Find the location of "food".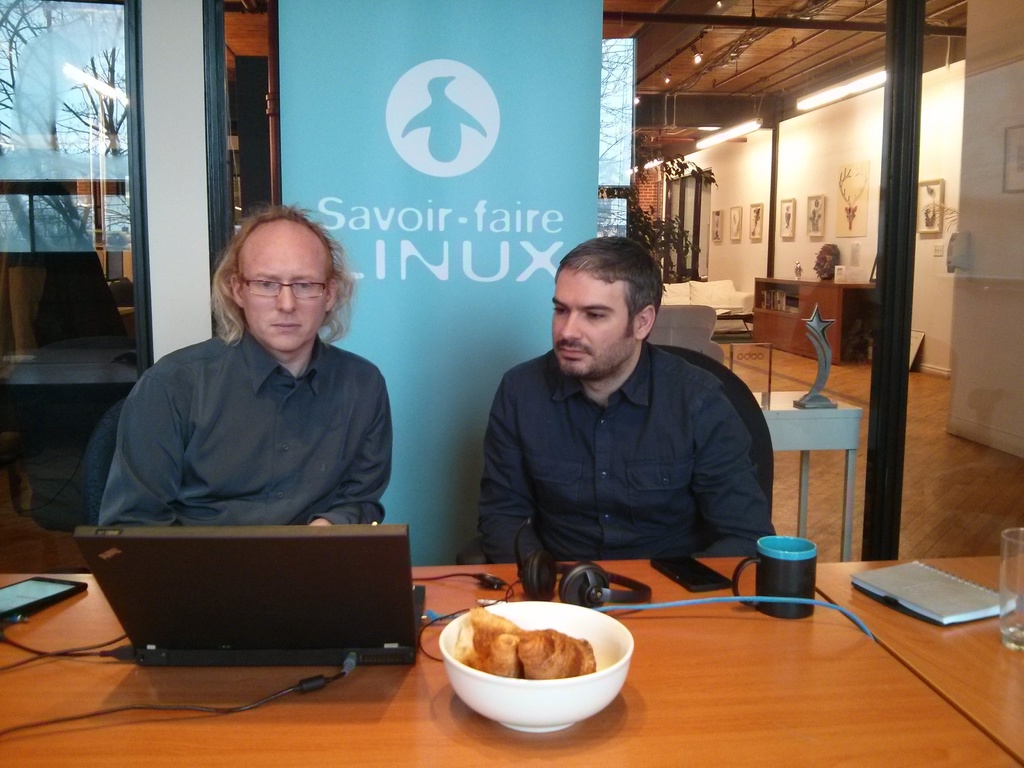
Location: crop(441, 600, 636, 724).
